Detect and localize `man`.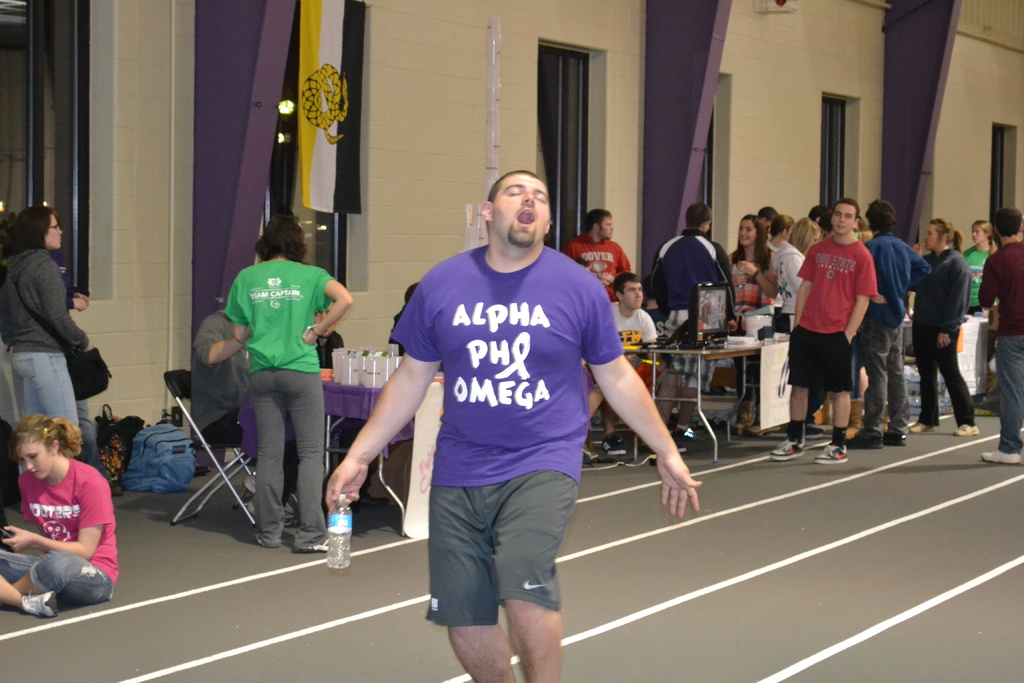
Localized at bbox(582, 273, 678, 454).
